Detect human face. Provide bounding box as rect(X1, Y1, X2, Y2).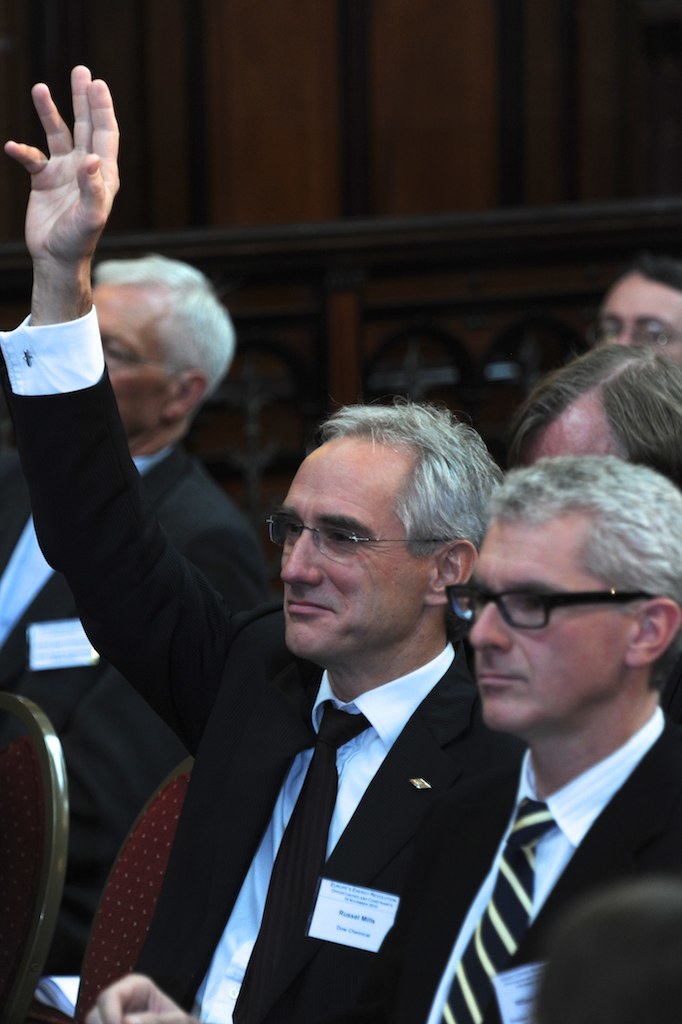
rect(280, 451, 429, 655).
